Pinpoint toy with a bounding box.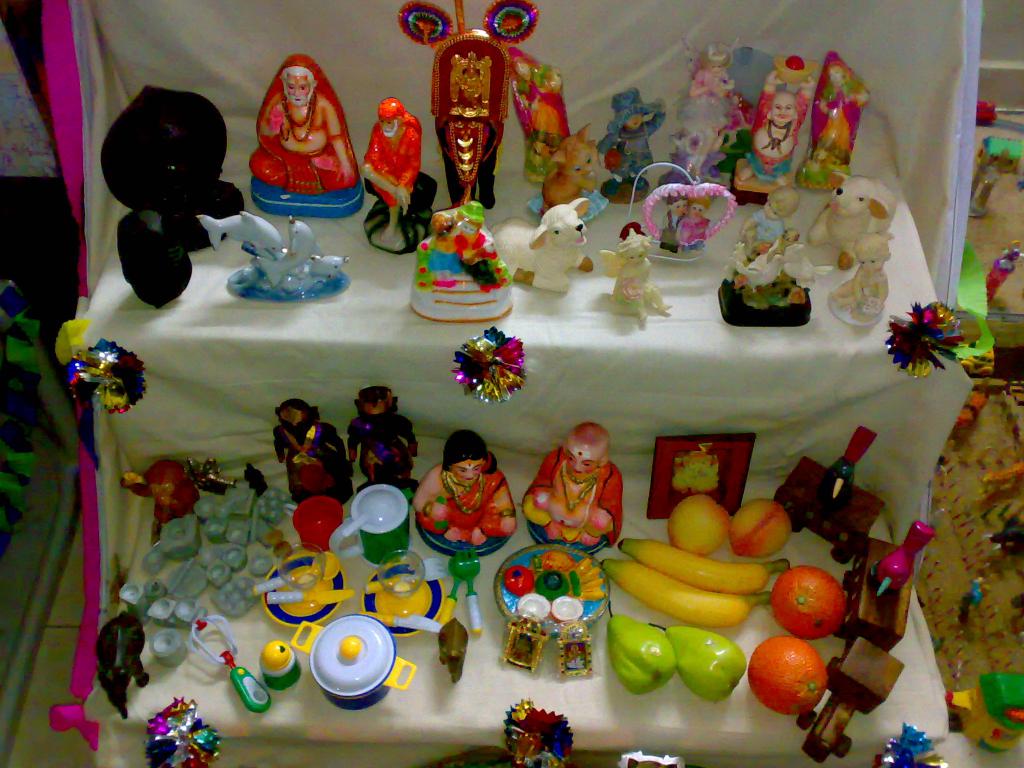
box=[190, 616, 273, 717].
